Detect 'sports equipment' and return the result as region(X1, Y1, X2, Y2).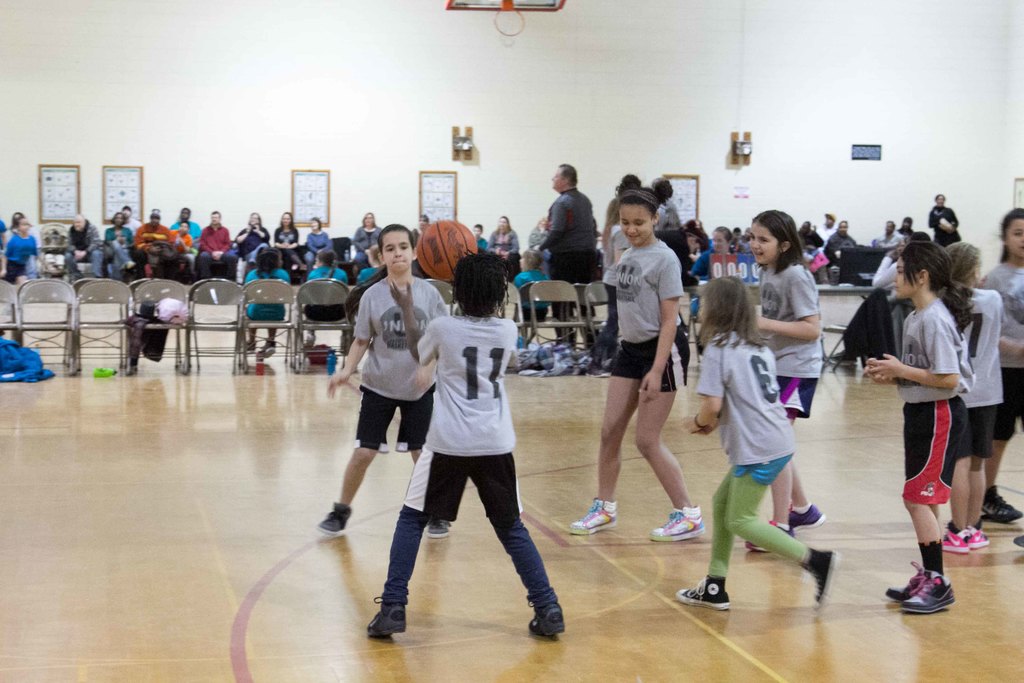
region(316, 504, 351, 538).
